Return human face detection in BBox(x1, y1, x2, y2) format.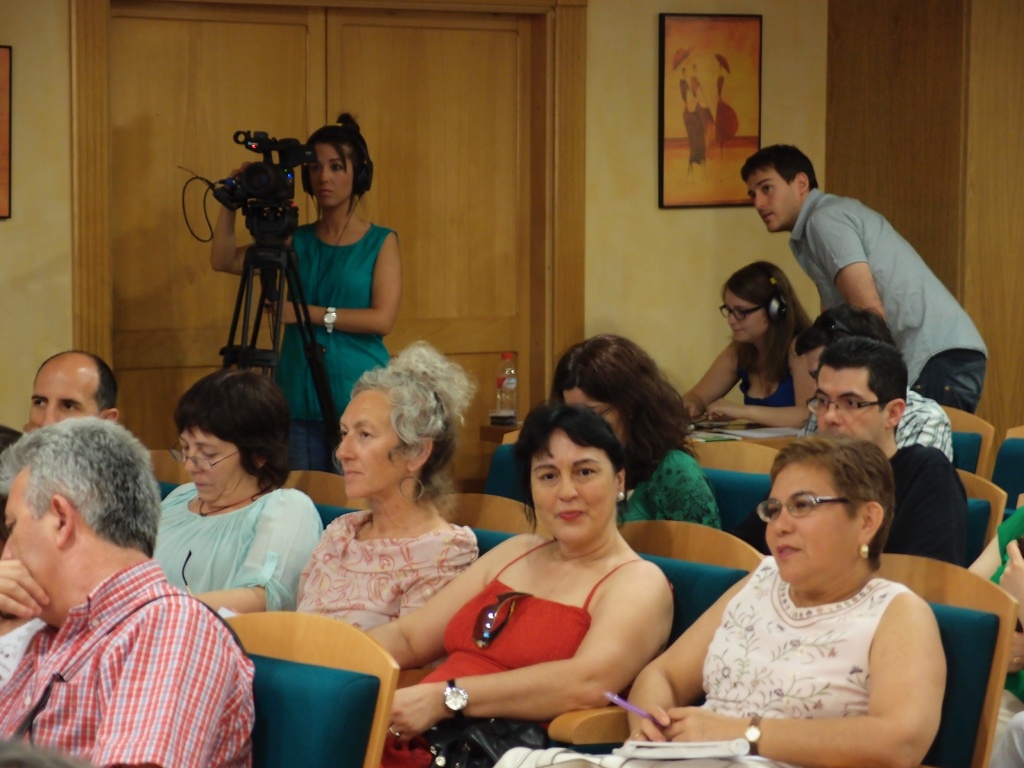
BBox(530, 427, 618, 543).
